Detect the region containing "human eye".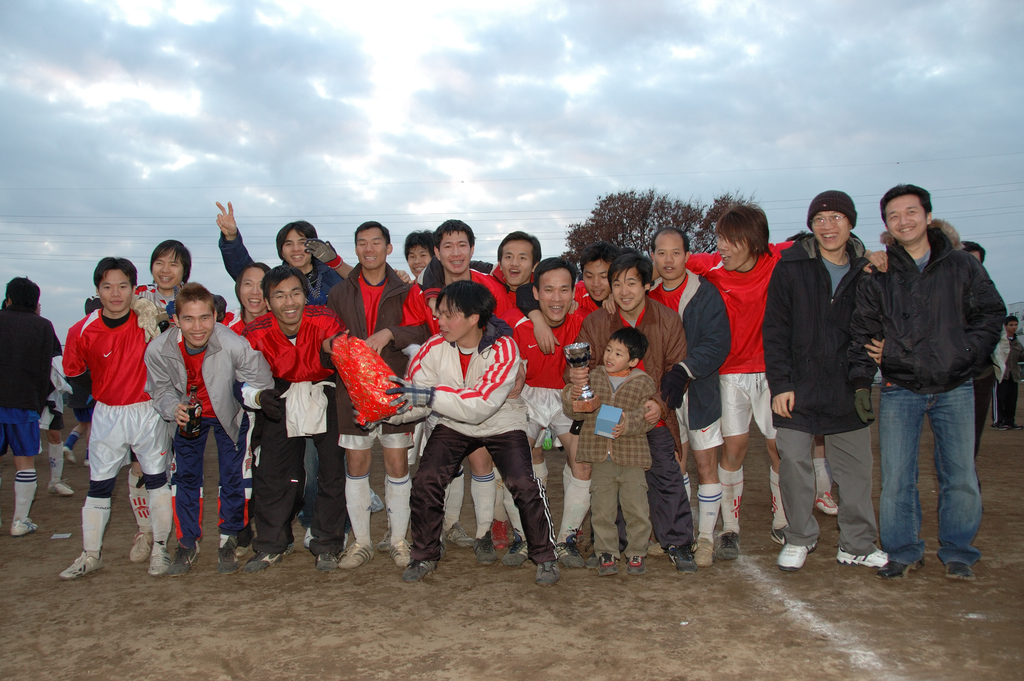
(x1=616, y1=352, x2=625, y2=356).
